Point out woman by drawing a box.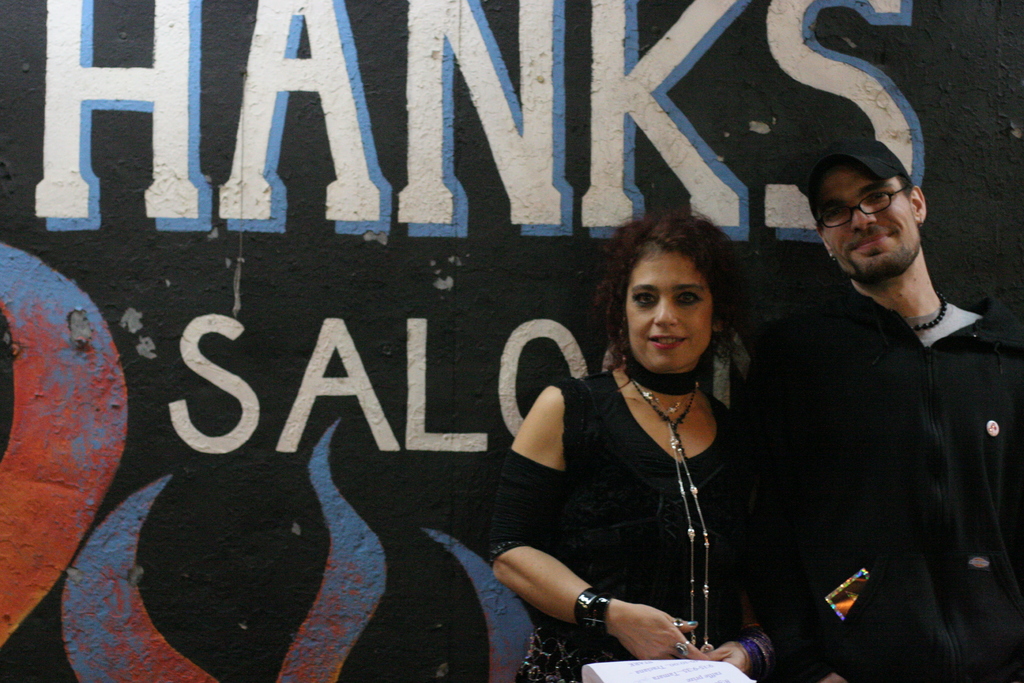
[left=511, top=214, right=787, bottom=672].
